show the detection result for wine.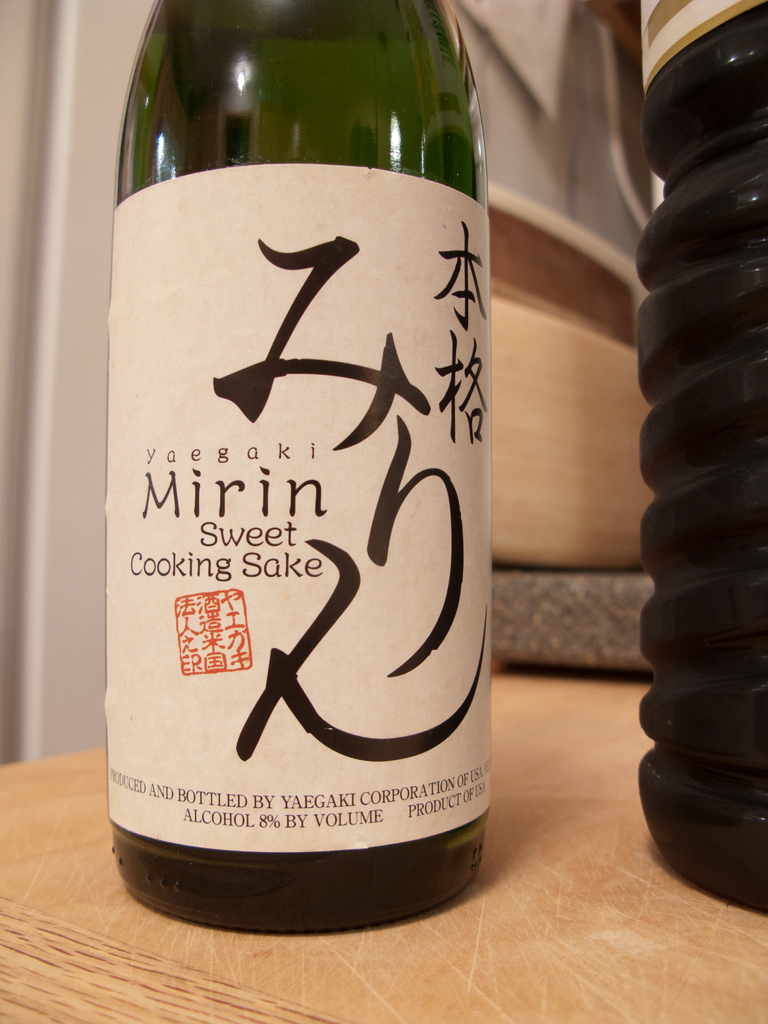
[x1=117, y1=19, x2=508, y2=900].
